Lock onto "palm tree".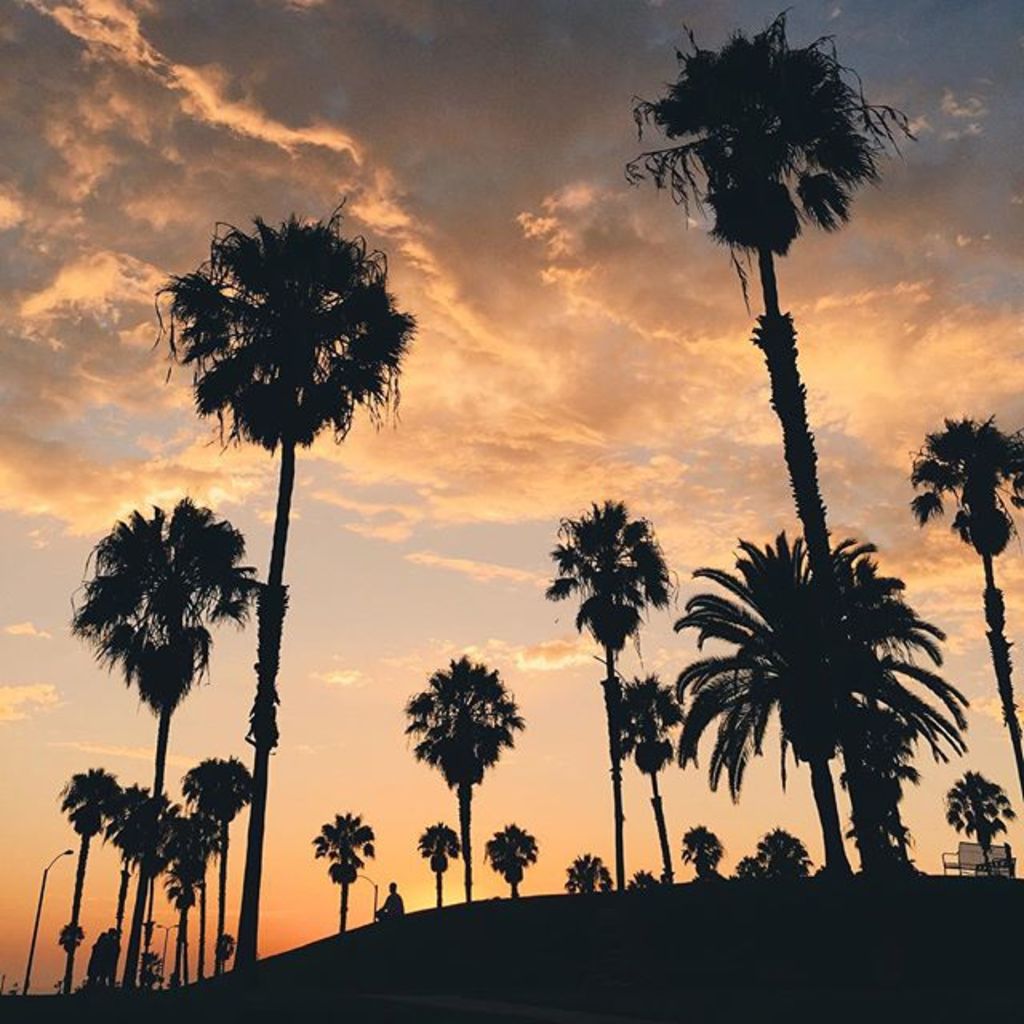
Locked: rect(560, 848, 608, 888).
